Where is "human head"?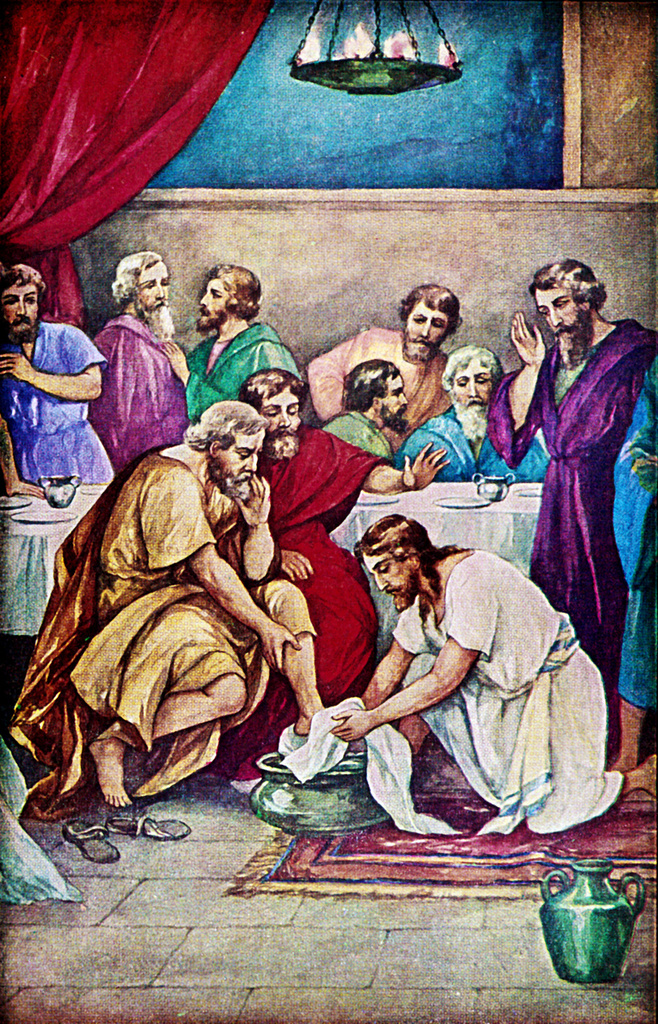
355, 511, 441, 610.
